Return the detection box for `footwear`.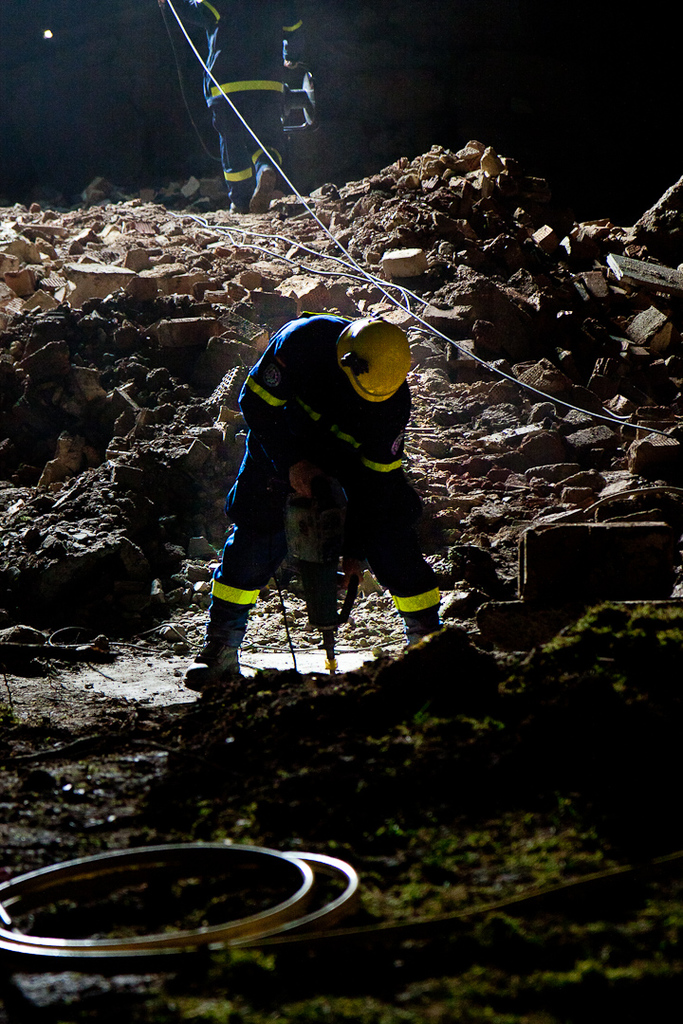
BBox(185, 623, 252, 694).
